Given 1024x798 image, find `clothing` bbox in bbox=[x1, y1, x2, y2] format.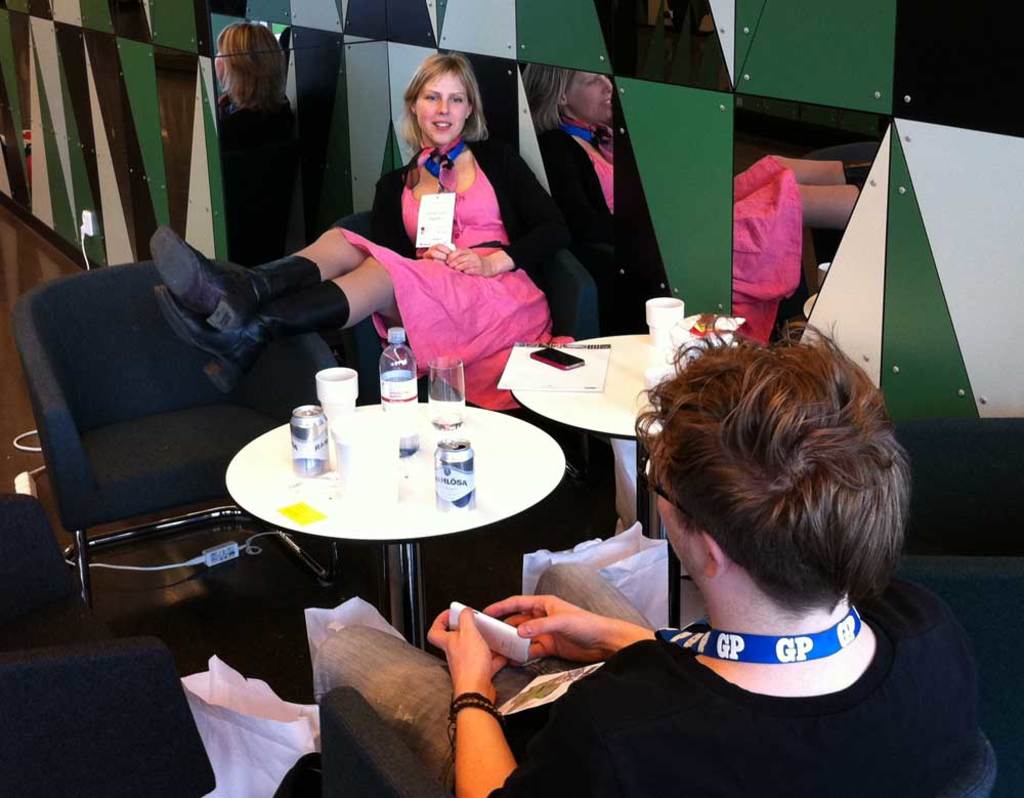
bbox=[318, 127, 582, 417].
